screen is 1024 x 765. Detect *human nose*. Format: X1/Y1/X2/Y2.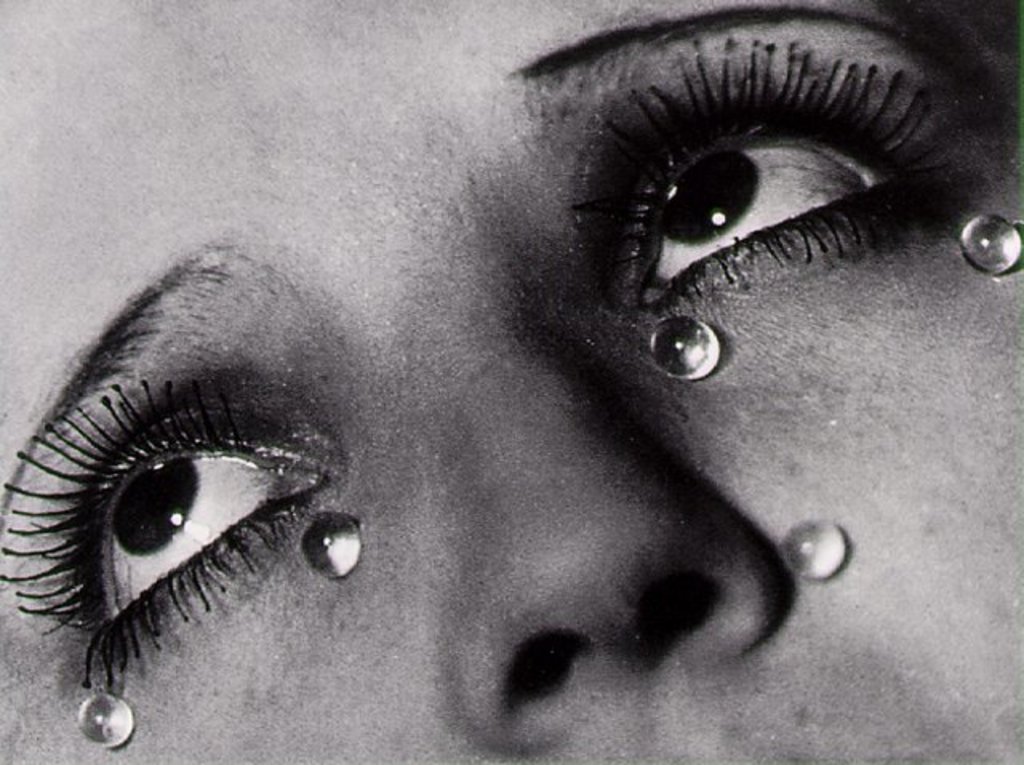
429/306/778/751.
